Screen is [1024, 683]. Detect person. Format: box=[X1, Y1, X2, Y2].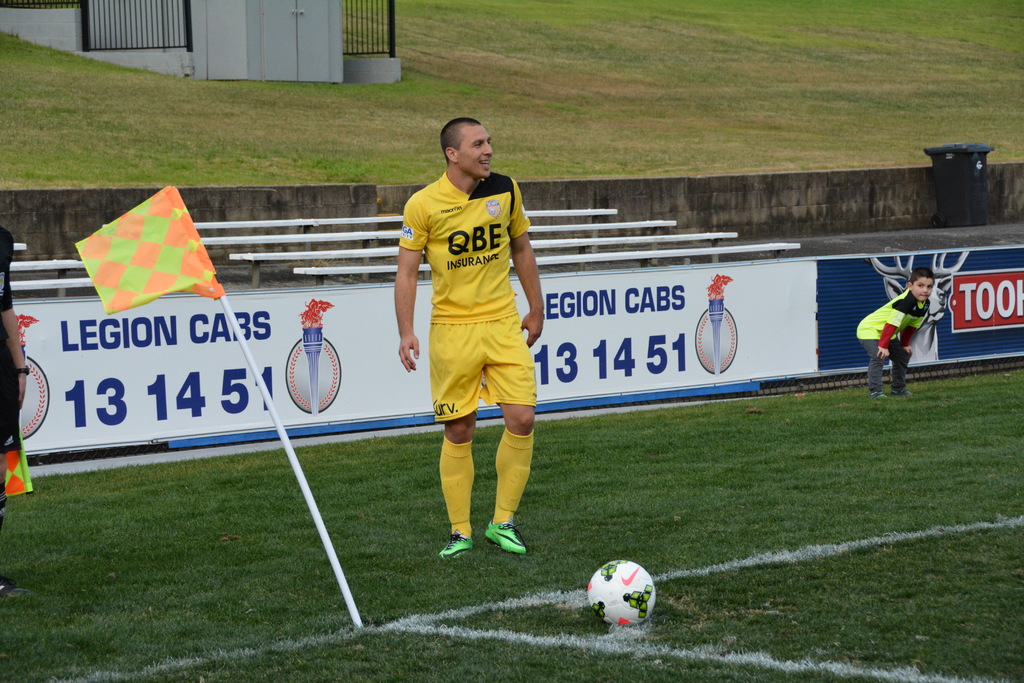
box=[0, 213, 32, 594].
